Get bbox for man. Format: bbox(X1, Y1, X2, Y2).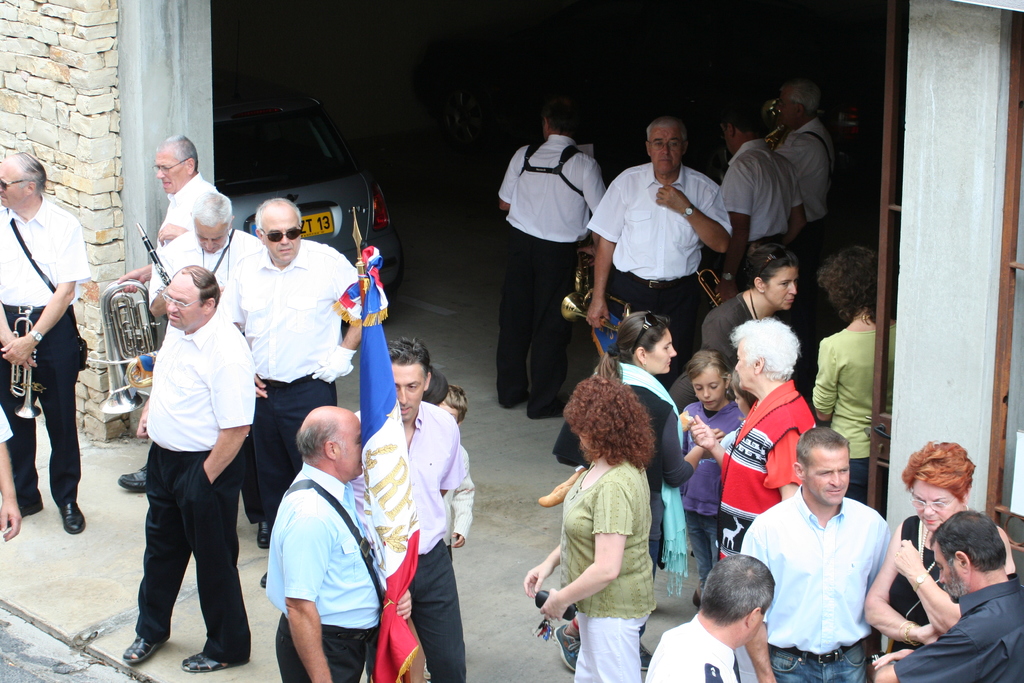
bbox(246, 416, 374, 664).
